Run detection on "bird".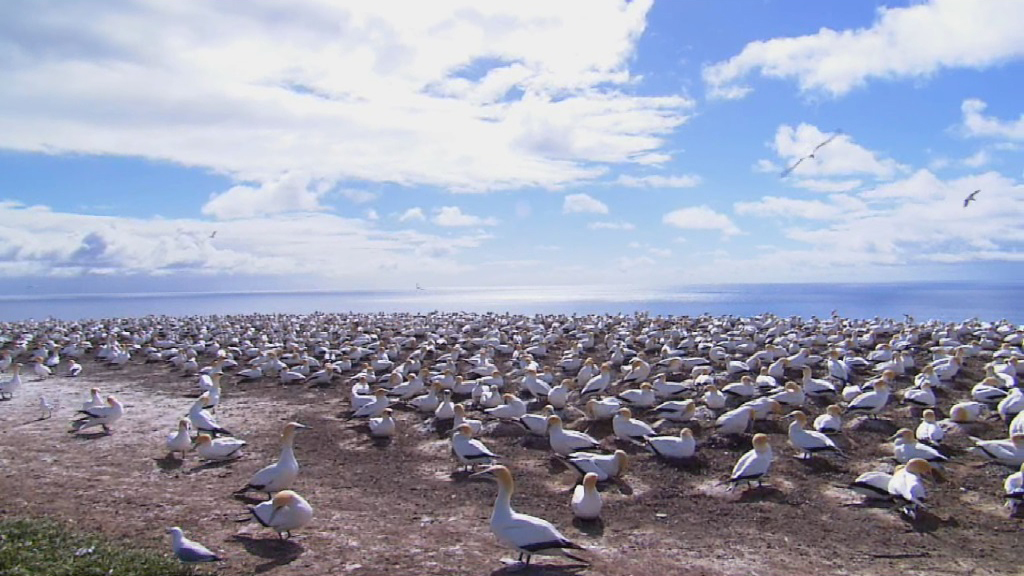
Result: <box>883,456,934,526</box>.
